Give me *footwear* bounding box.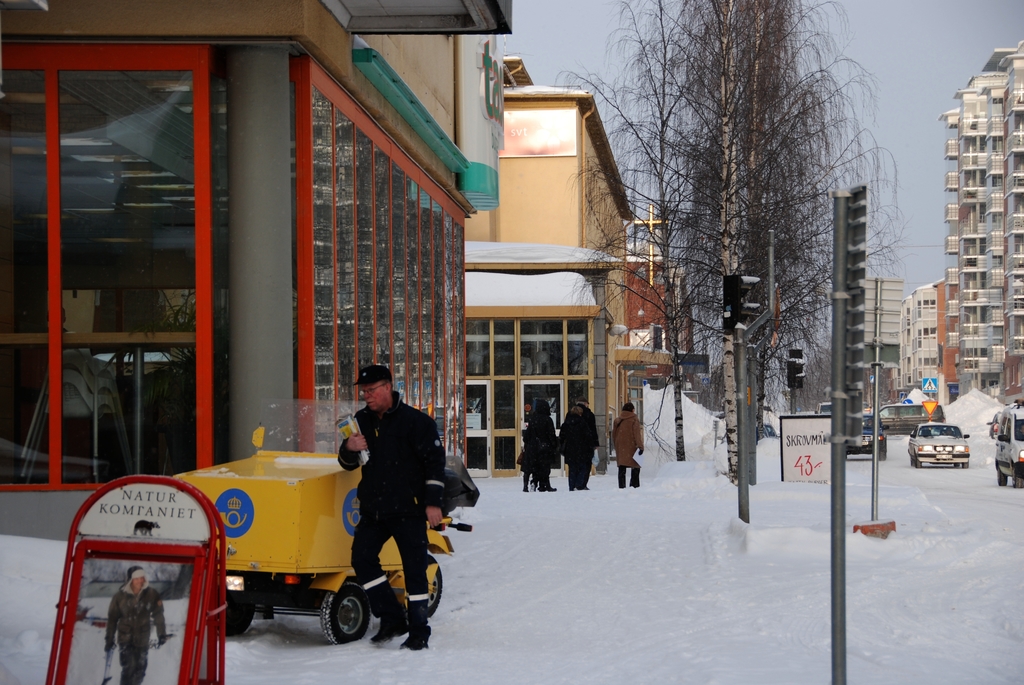
x1=568, y1=482, x2=580, y2=490.
